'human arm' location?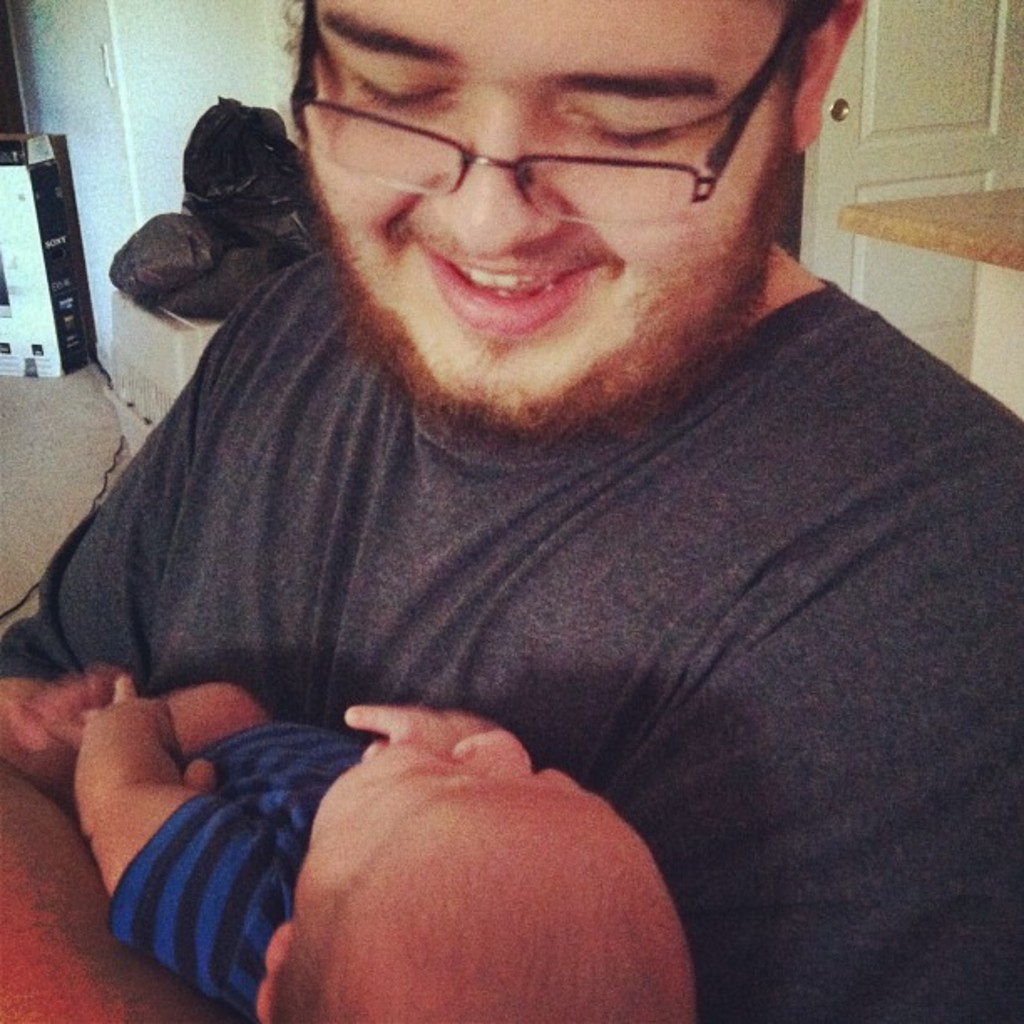
{"left": 77, "top": 673, "right": 212, "bottom": 893}
